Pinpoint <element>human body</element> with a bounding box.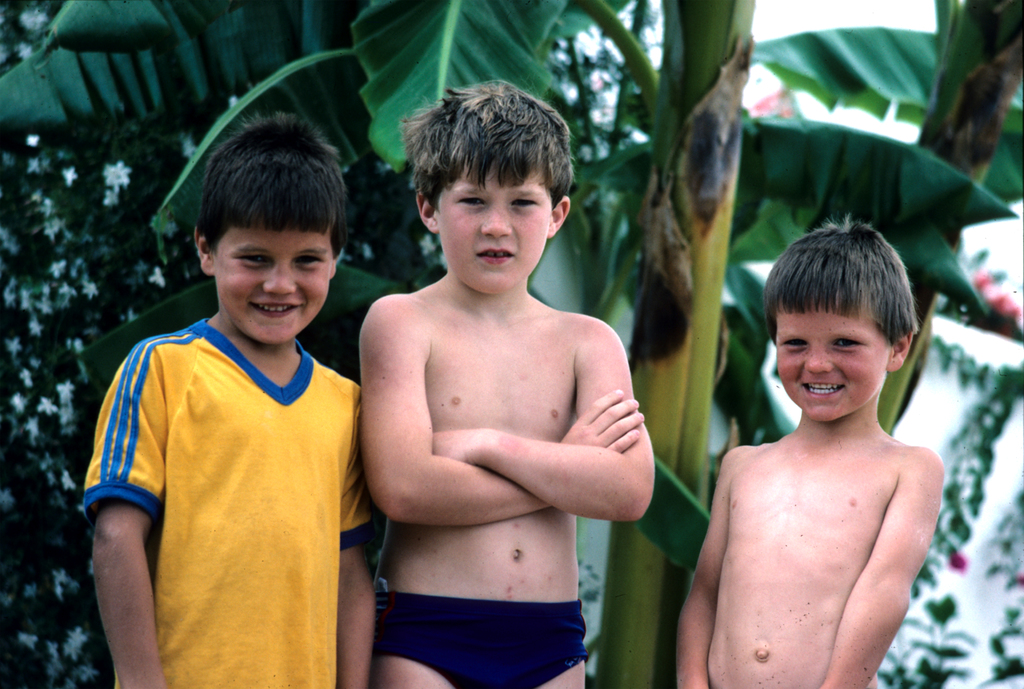
box(352, 79, 657, 687).
